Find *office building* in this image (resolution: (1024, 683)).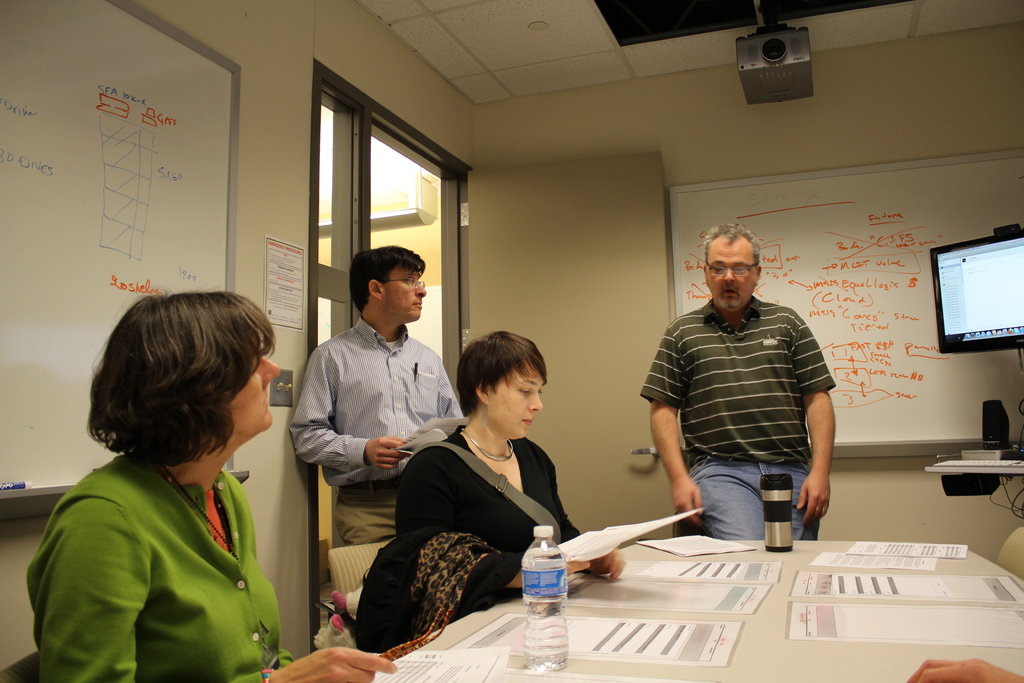
0,0,1023,682.
